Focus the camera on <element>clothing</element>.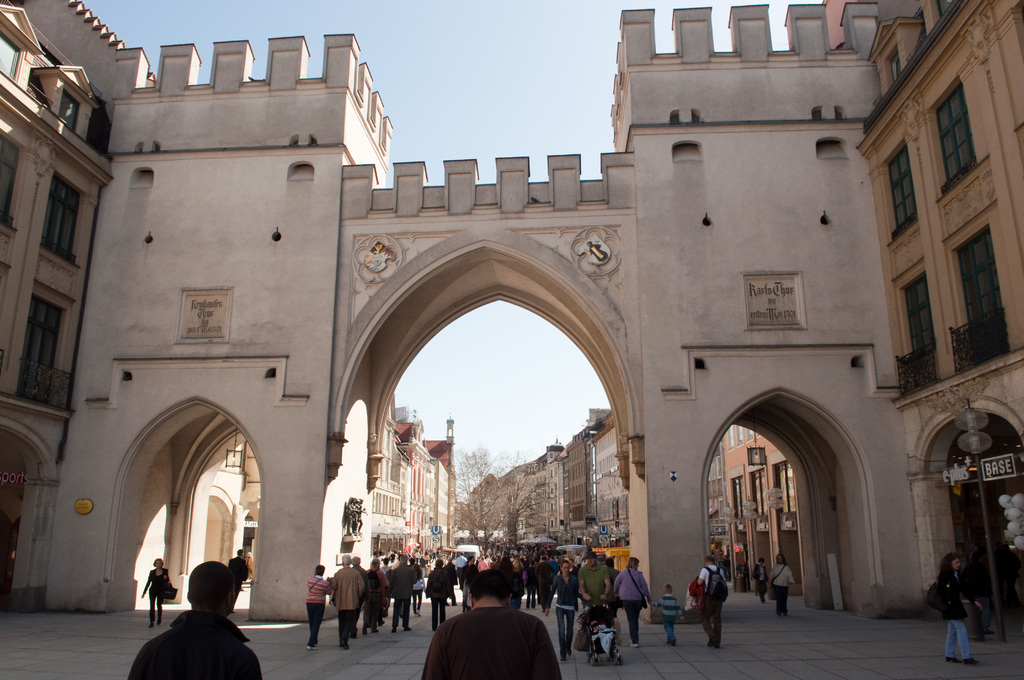
Focus region: pyautogui.locateOnScreen(145, 571, 171, 627).
